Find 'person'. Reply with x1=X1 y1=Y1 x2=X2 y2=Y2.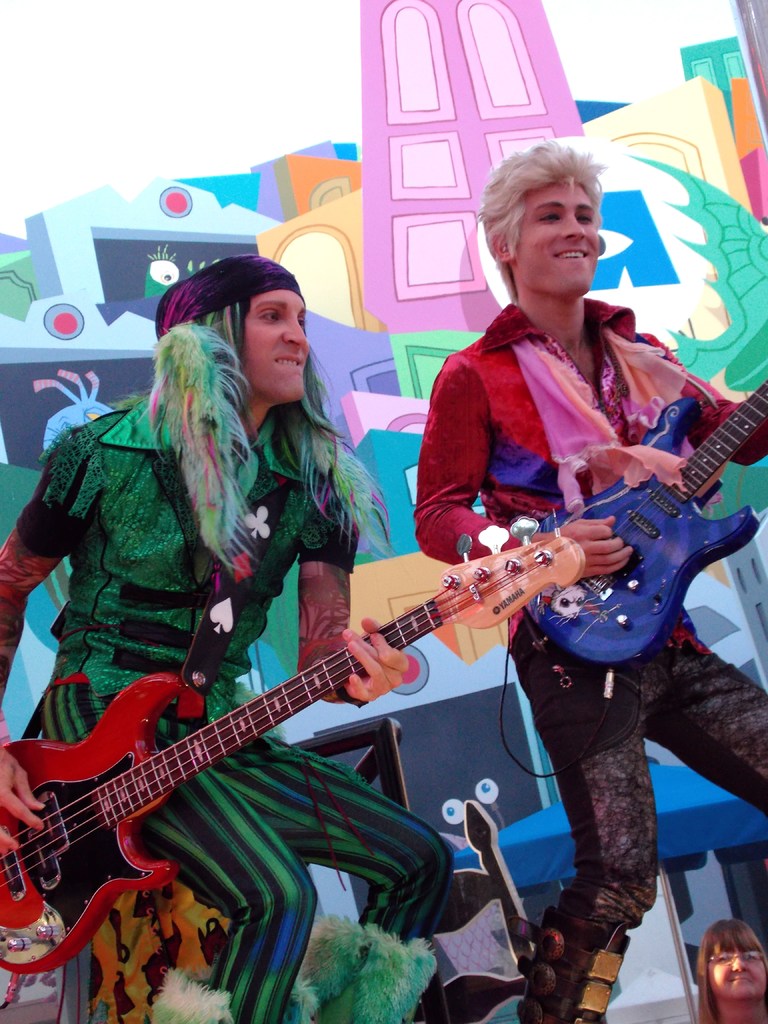
x1=0 y1=253 x2=456 y2=1023.
